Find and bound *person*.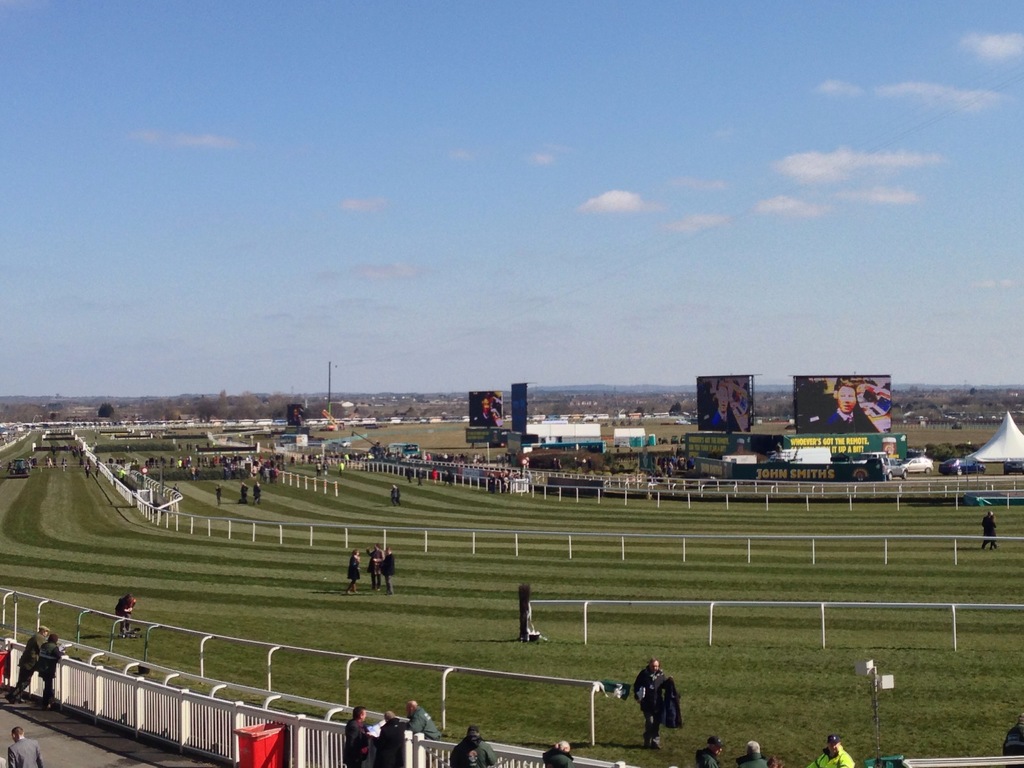
Bound: BBox(451, 722, 499, 767).
